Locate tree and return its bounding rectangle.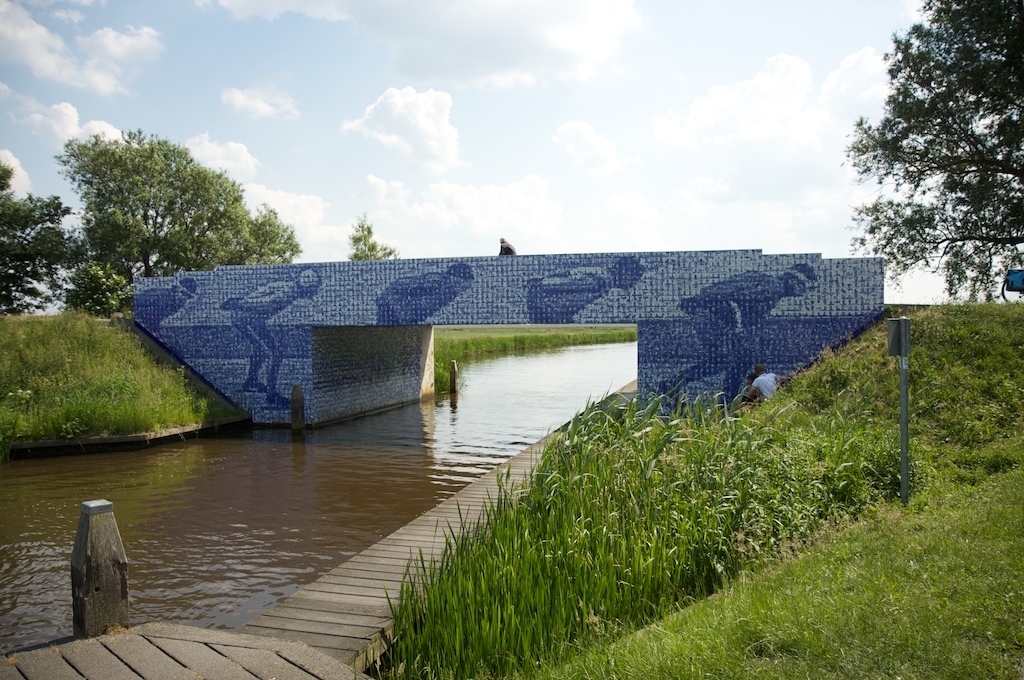
(349, 218, 389, 259).
